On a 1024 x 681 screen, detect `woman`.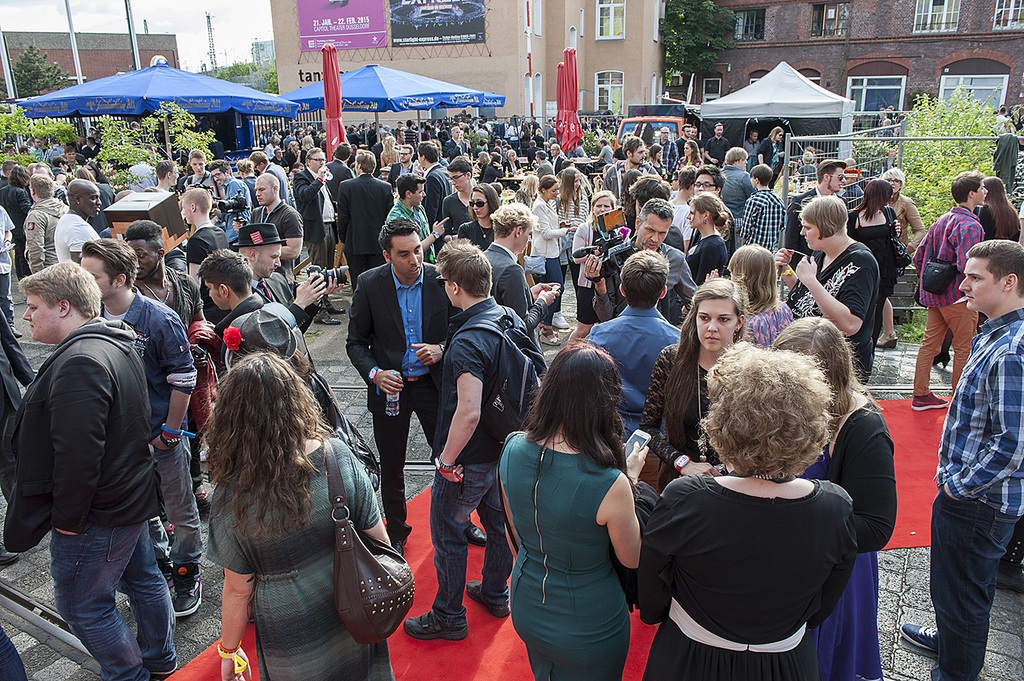
bbox=[720, 244, 793, 347].
